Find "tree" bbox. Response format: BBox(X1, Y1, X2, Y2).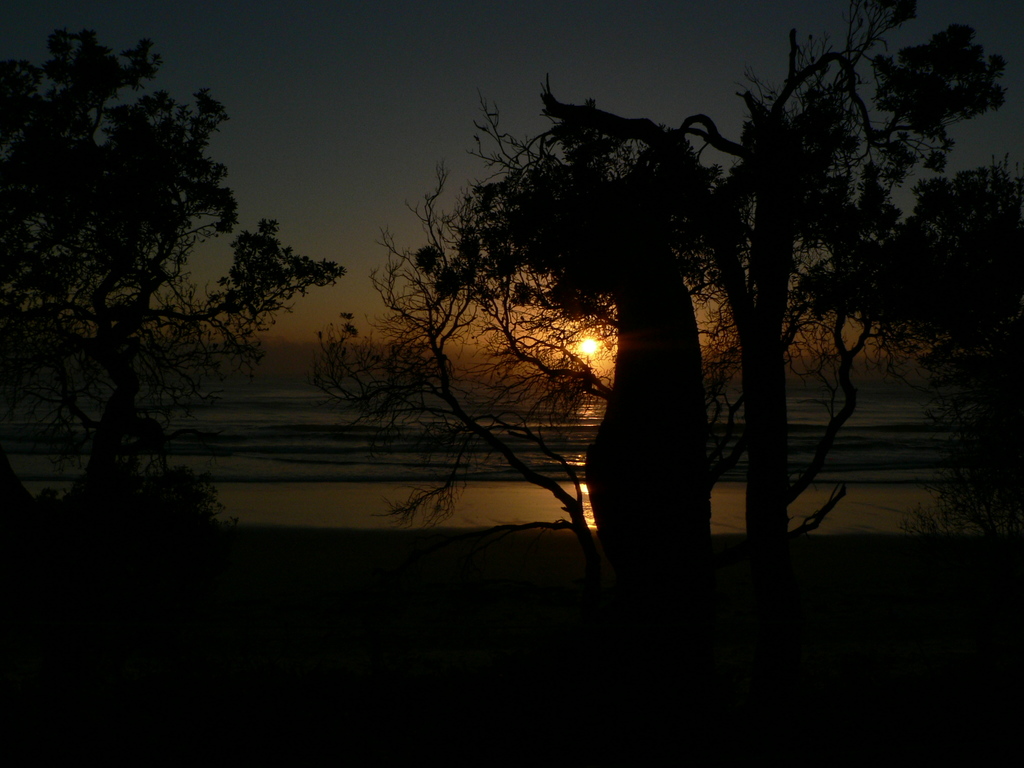
BBox(366, 109, 721, 563).
